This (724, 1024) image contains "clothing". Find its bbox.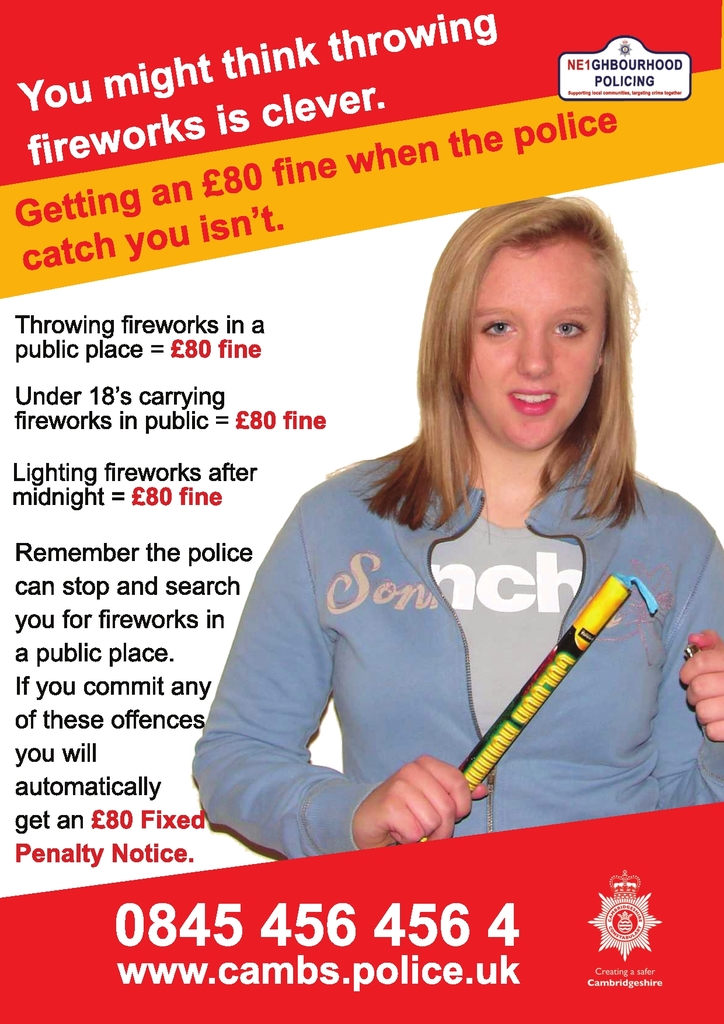
[166,424,684,860].
